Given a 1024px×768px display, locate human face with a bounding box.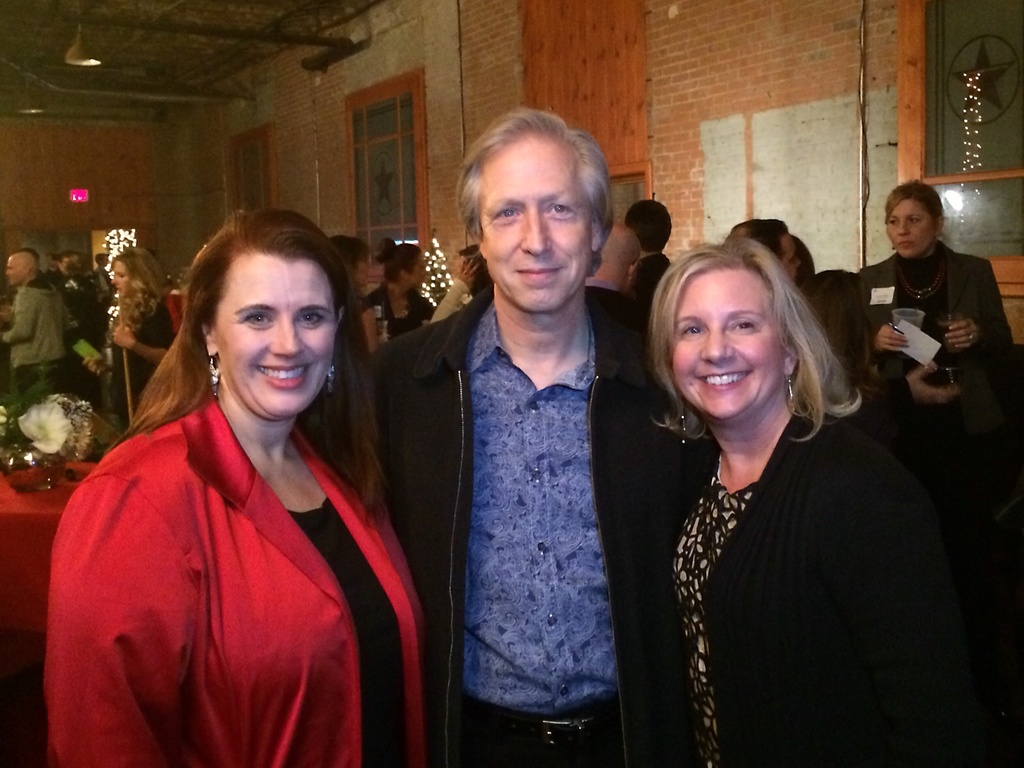
Located: [411, 254, 425, 285].
